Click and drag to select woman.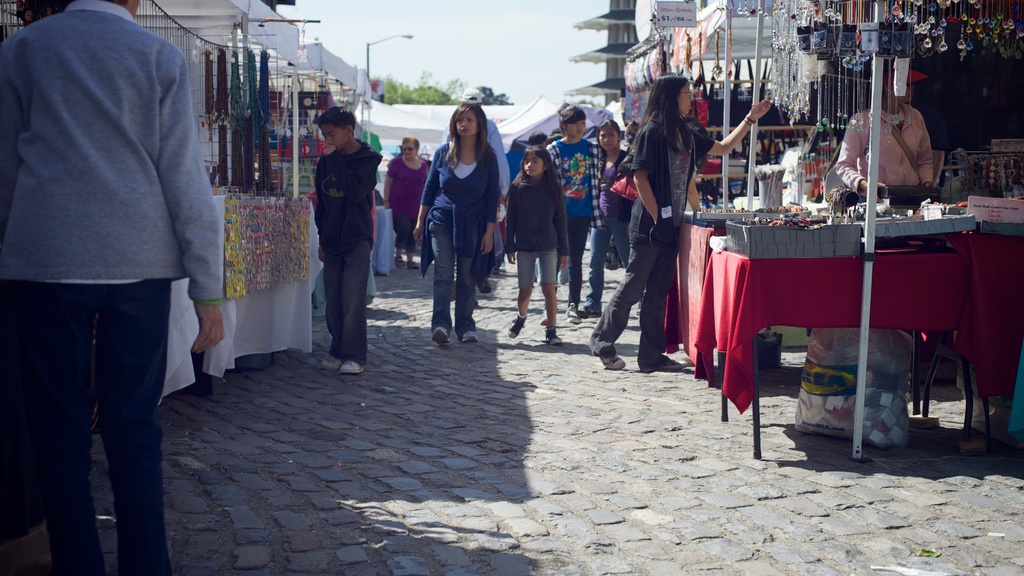
Selection: {"x1": 586, "y1": 75, "x2": 774, "y2": 372}.
